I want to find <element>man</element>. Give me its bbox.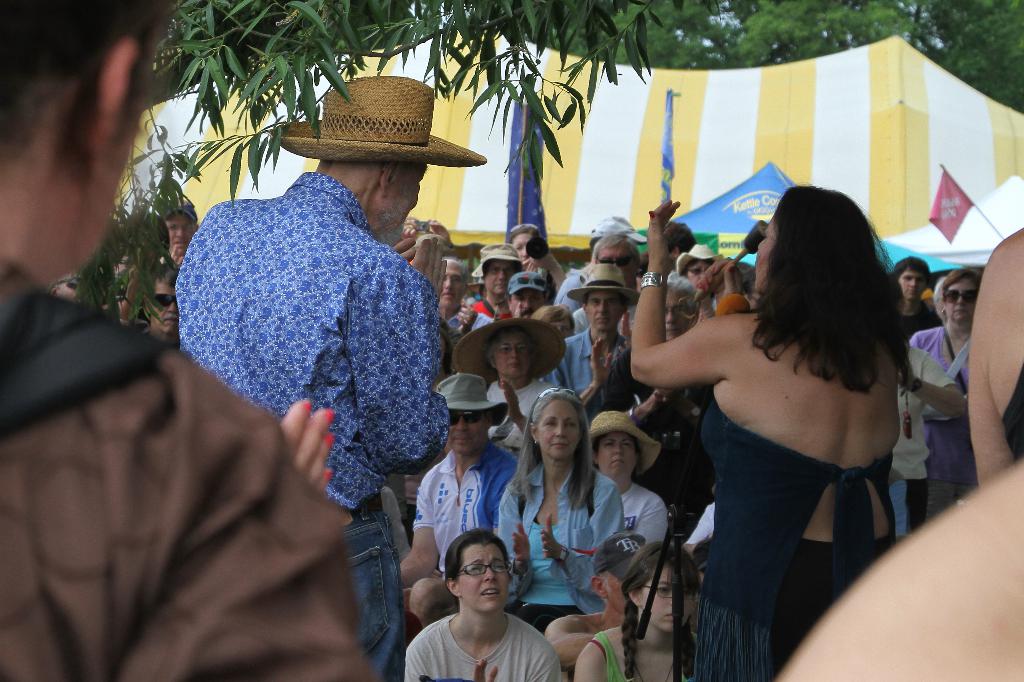
[572, 235, 640, 337].
